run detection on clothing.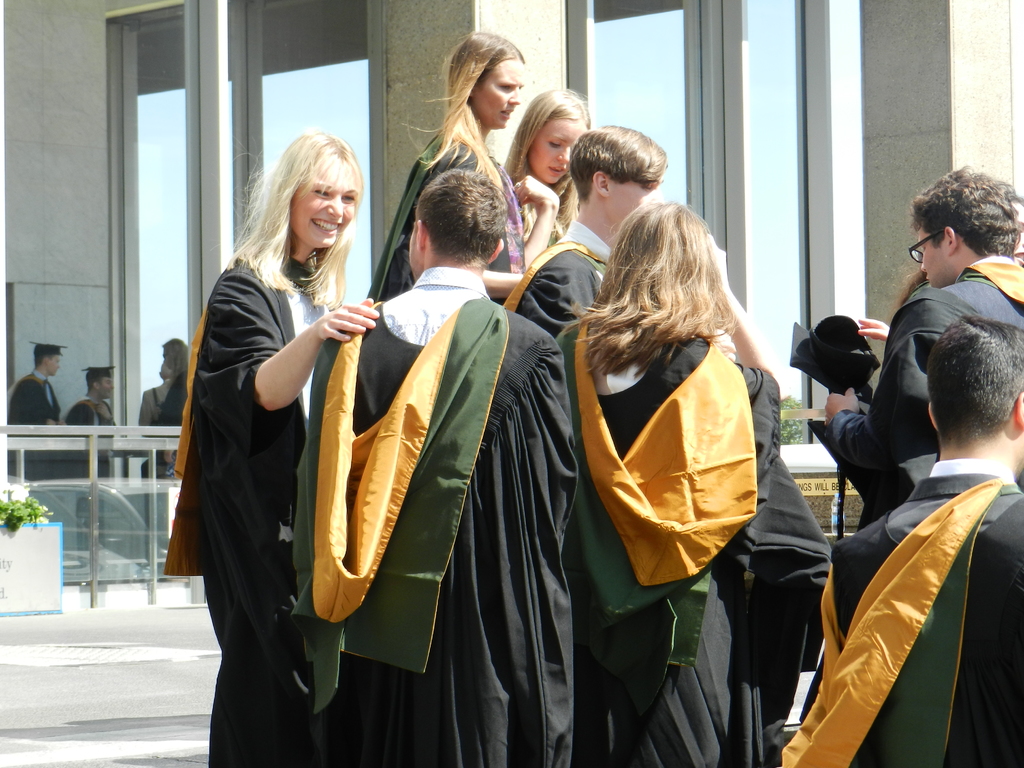
Result: BBox(156, 381, 183, 440).
